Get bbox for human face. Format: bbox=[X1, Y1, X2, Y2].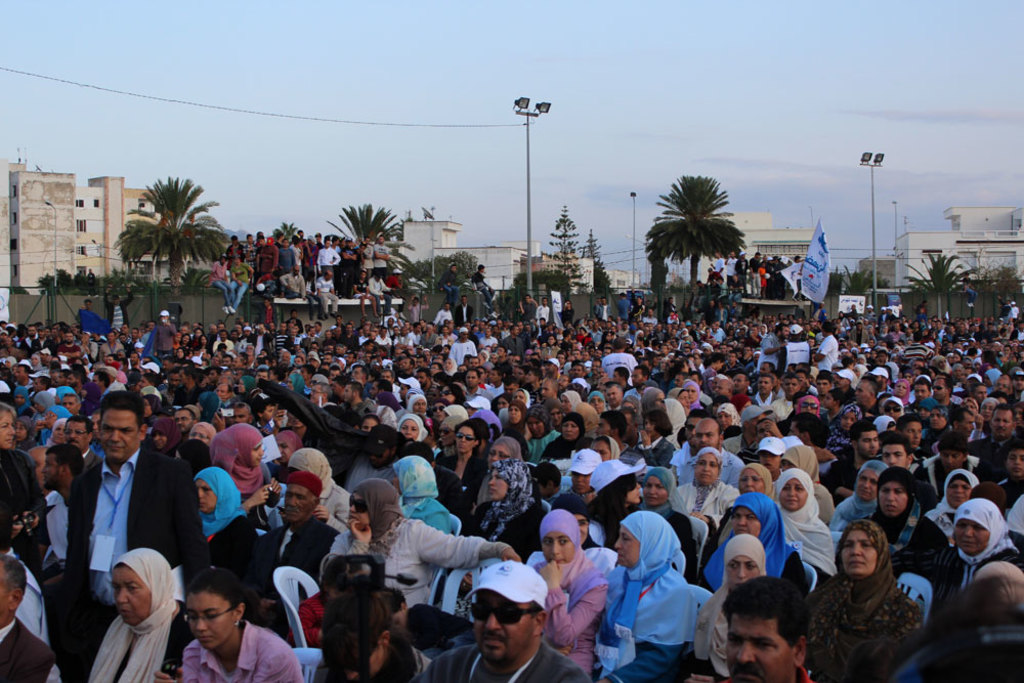
bbox=[995, 380, 1009, 391].
